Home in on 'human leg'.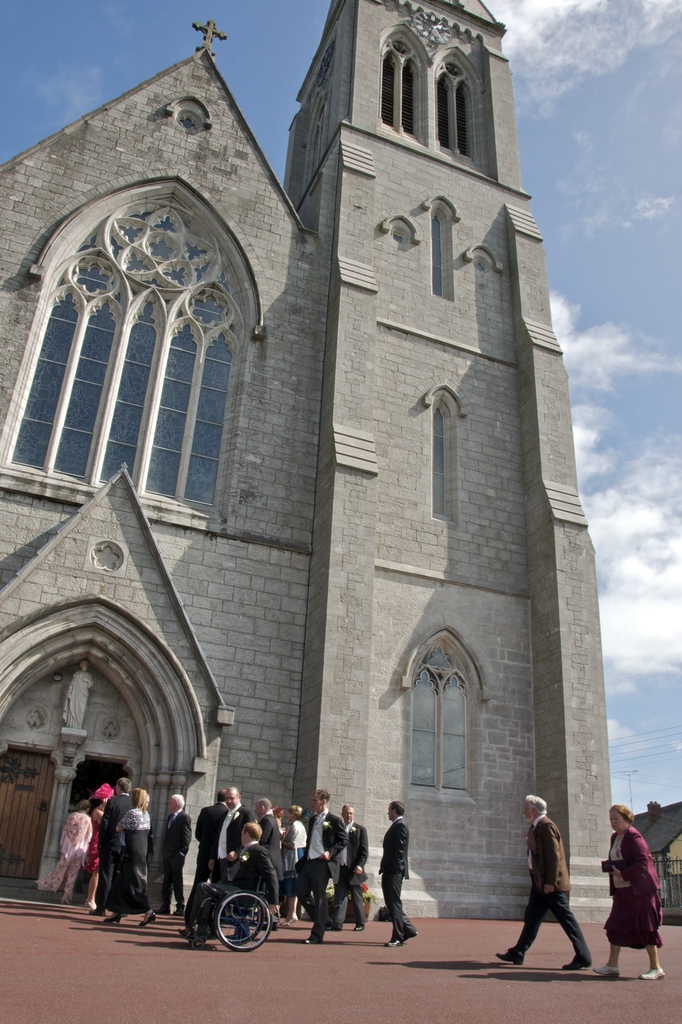
Homed in at (left=353, top=888, right=368, bottom=929).
